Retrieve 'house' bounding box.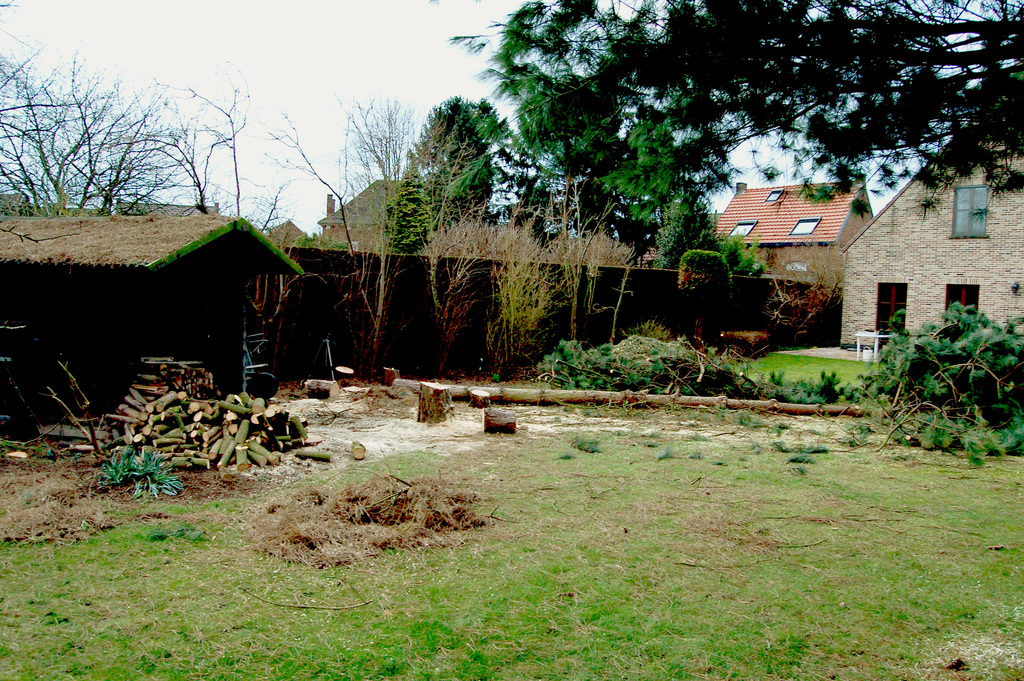
Bounding box: (left=715, top=172, right=880, bottom=315).
